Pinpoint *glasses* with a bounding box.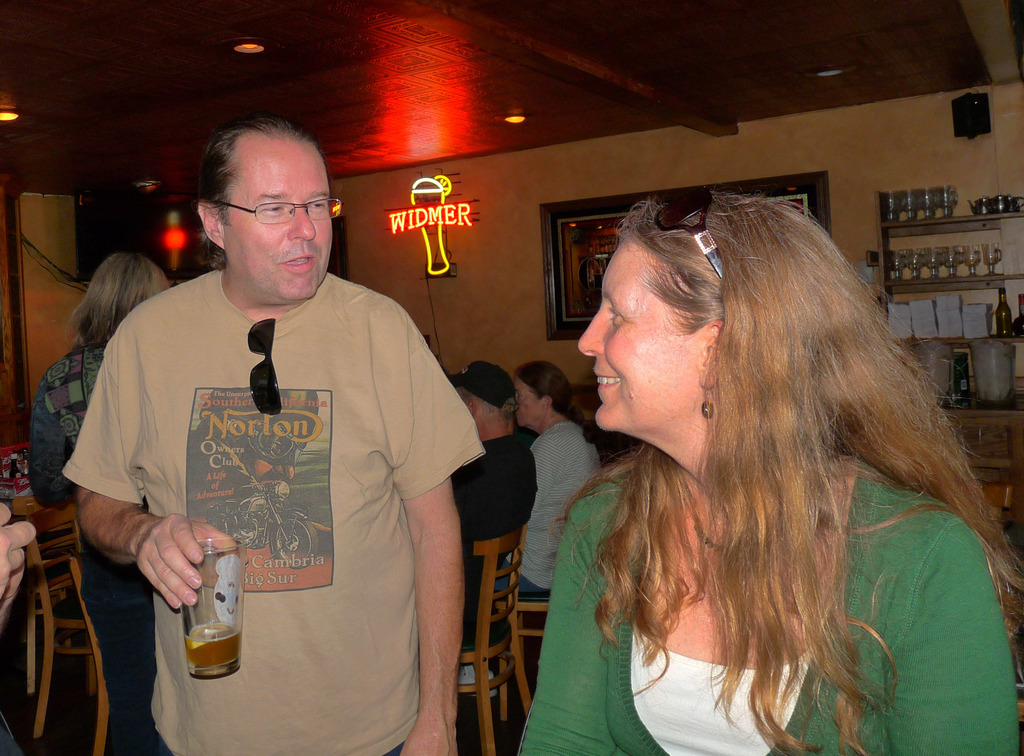
select_region(186, 179, 324, 226).
